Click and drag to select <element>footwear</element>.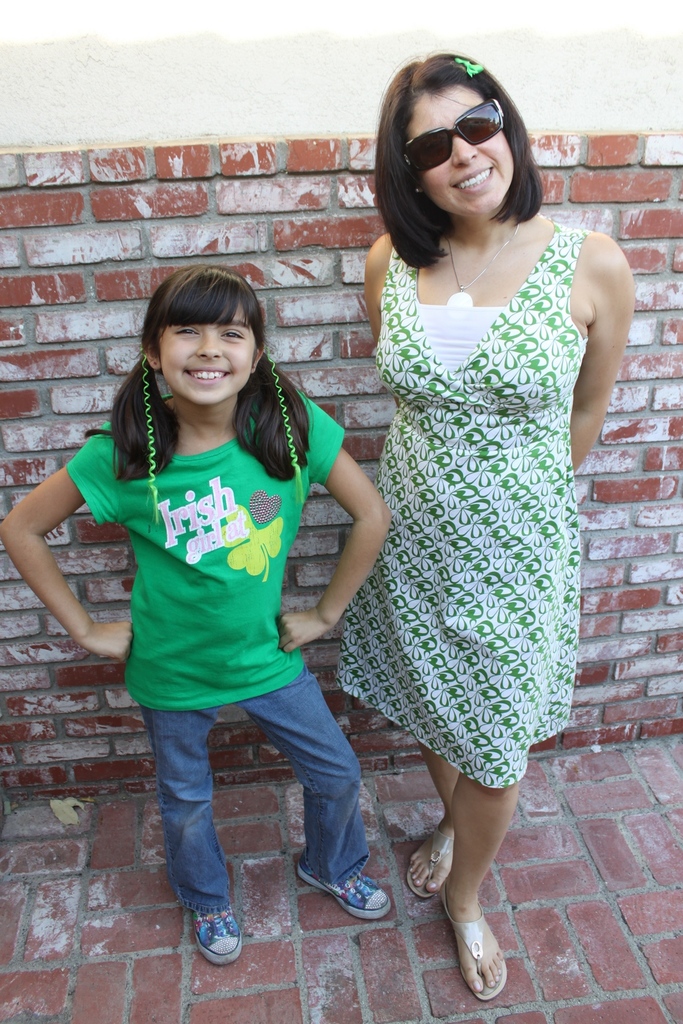
Selection: [189,890,242,957].
